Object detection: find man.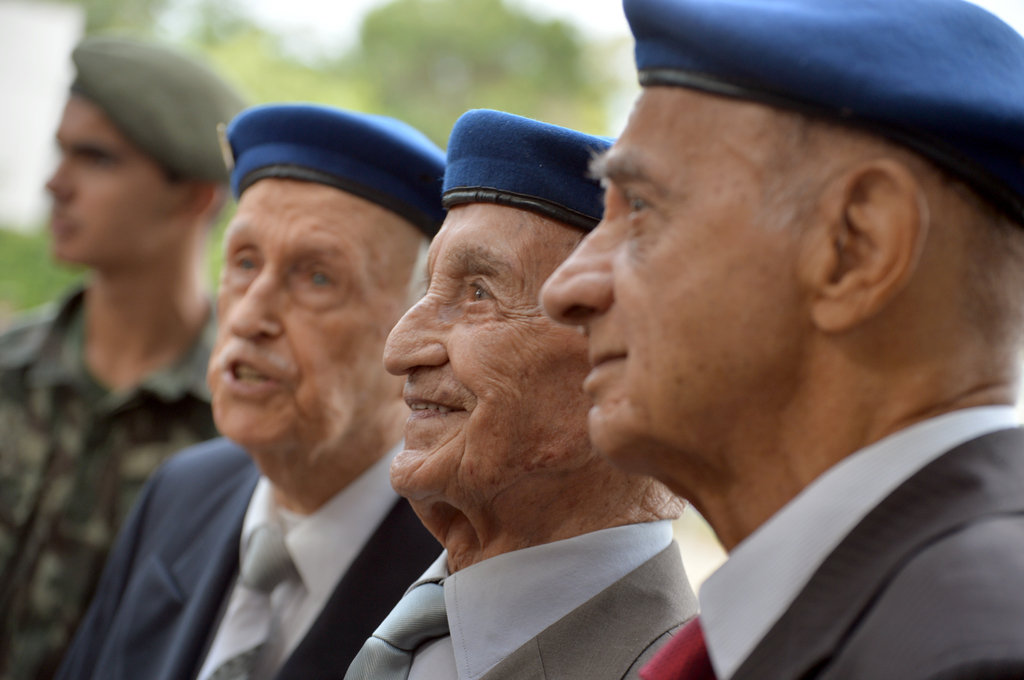
359, 107, 692, 679.
